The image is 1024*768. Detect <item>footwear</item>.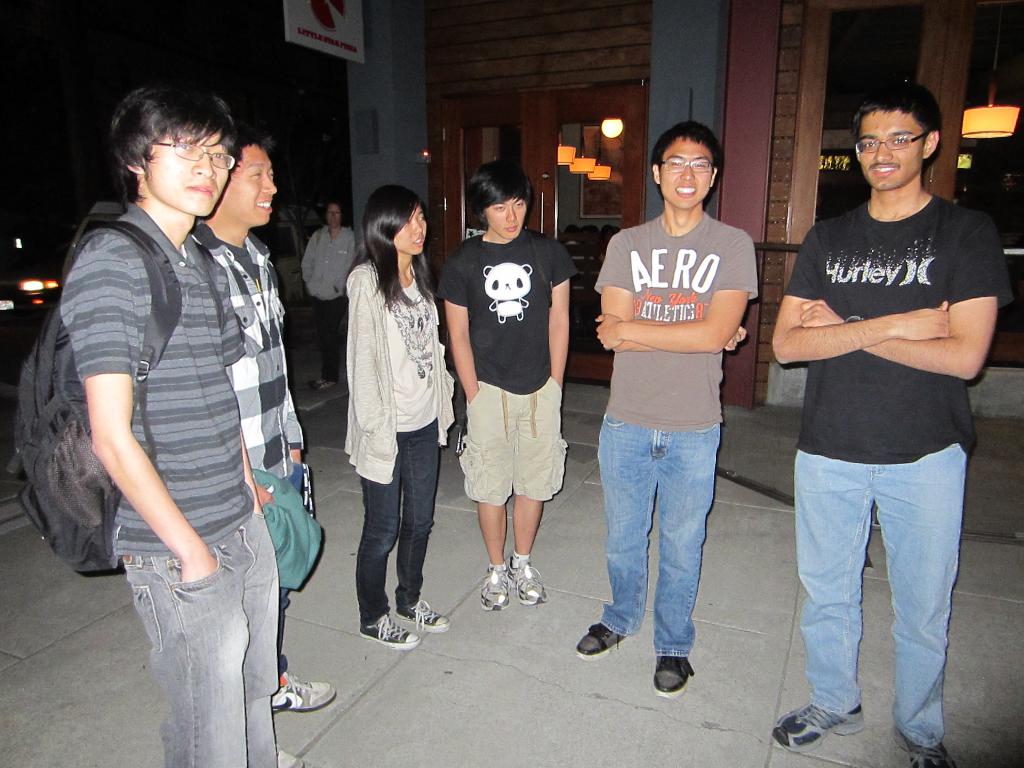
Detection: 358 611 425 651.
